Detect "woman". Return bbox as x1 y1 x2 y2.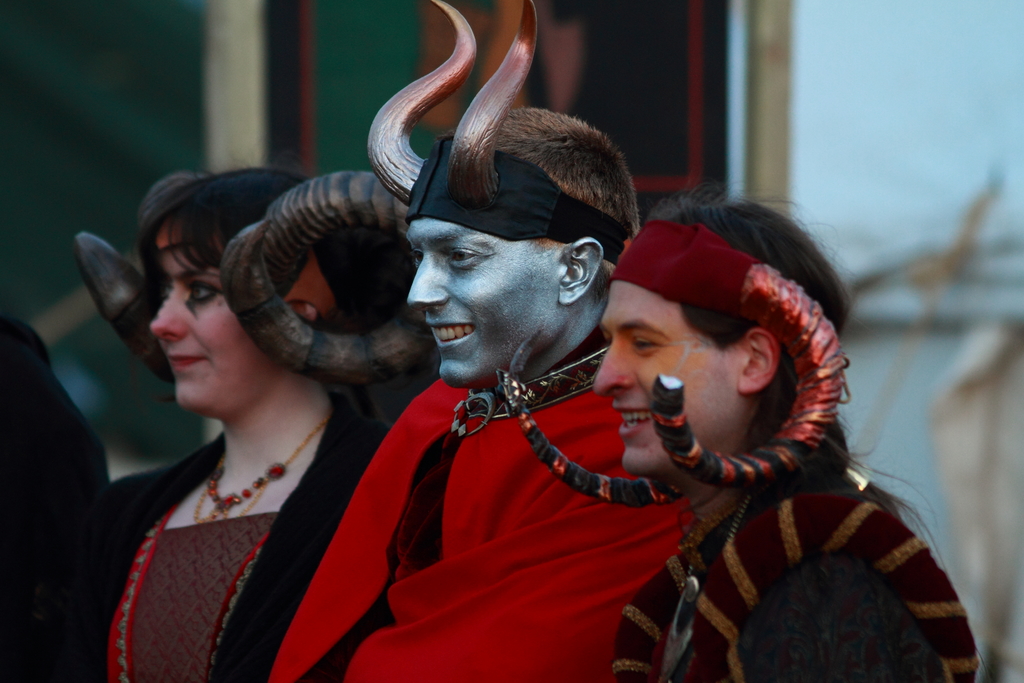
74 144 396 668.
